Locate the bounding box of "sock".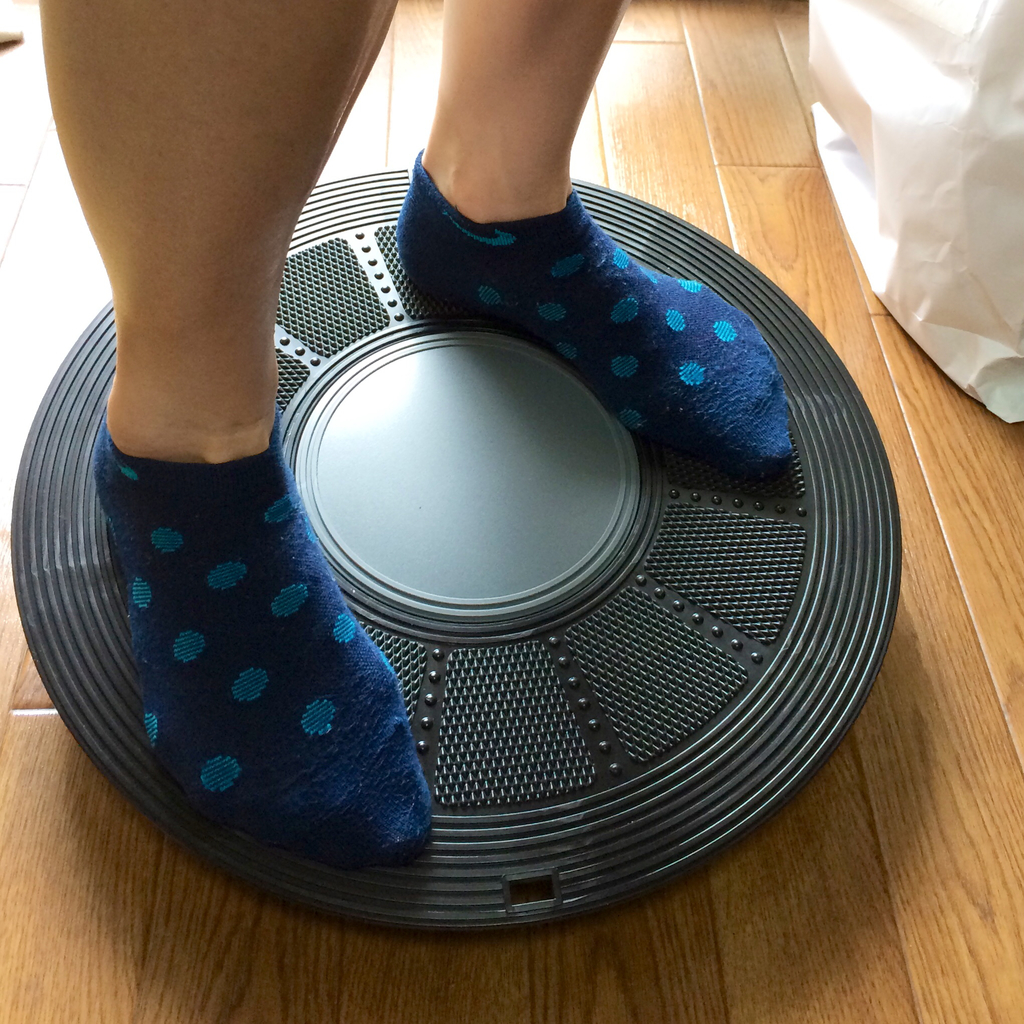
Bounding box: [89, 408, 432, 862].
